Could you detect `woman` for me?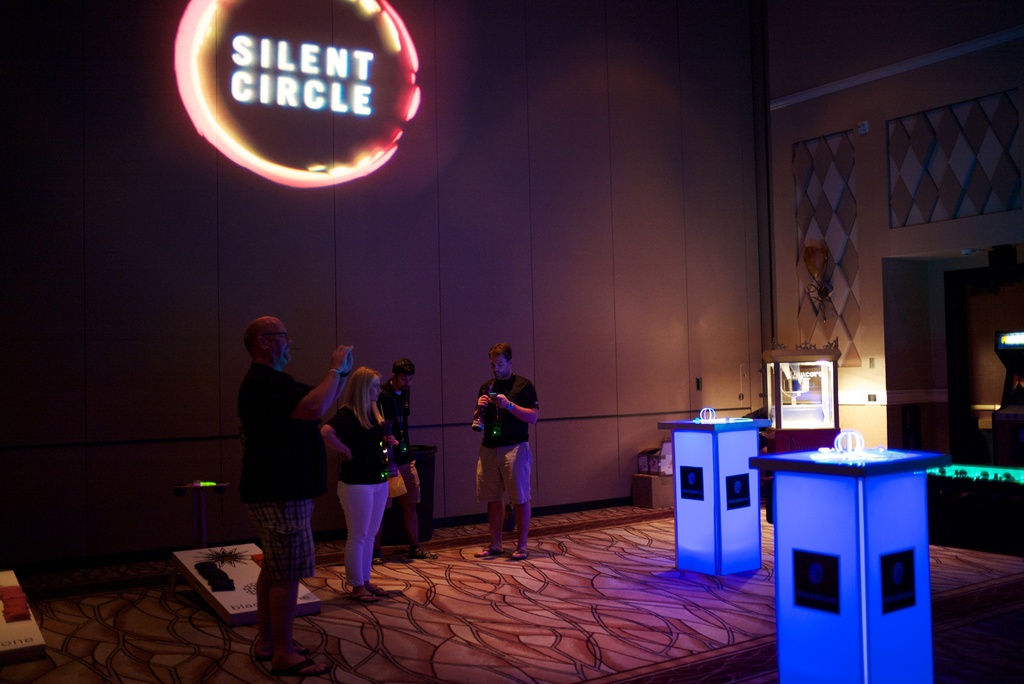
Detection result: (319,333,410,601).
